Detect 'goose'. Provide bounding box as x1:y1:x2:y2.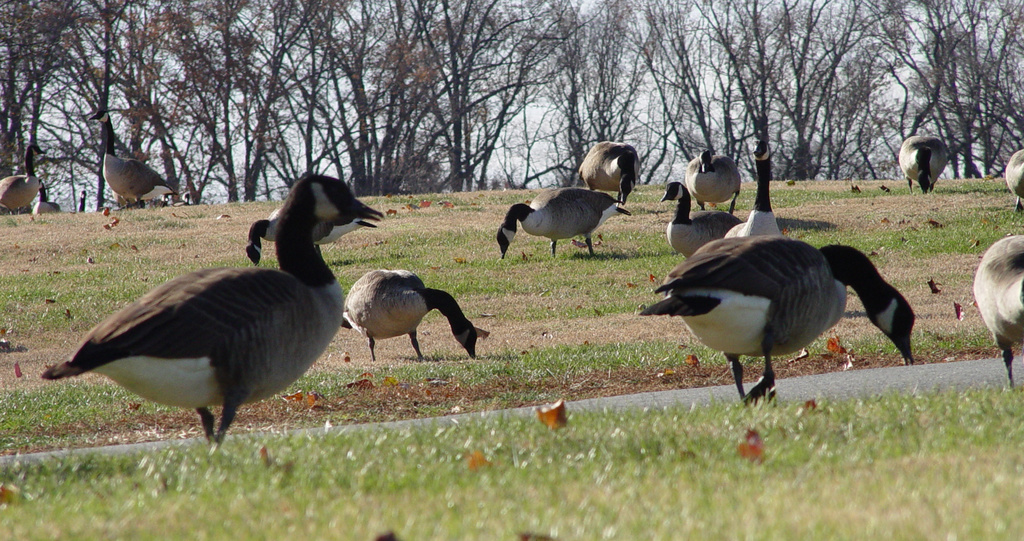
686:150:742:212.
